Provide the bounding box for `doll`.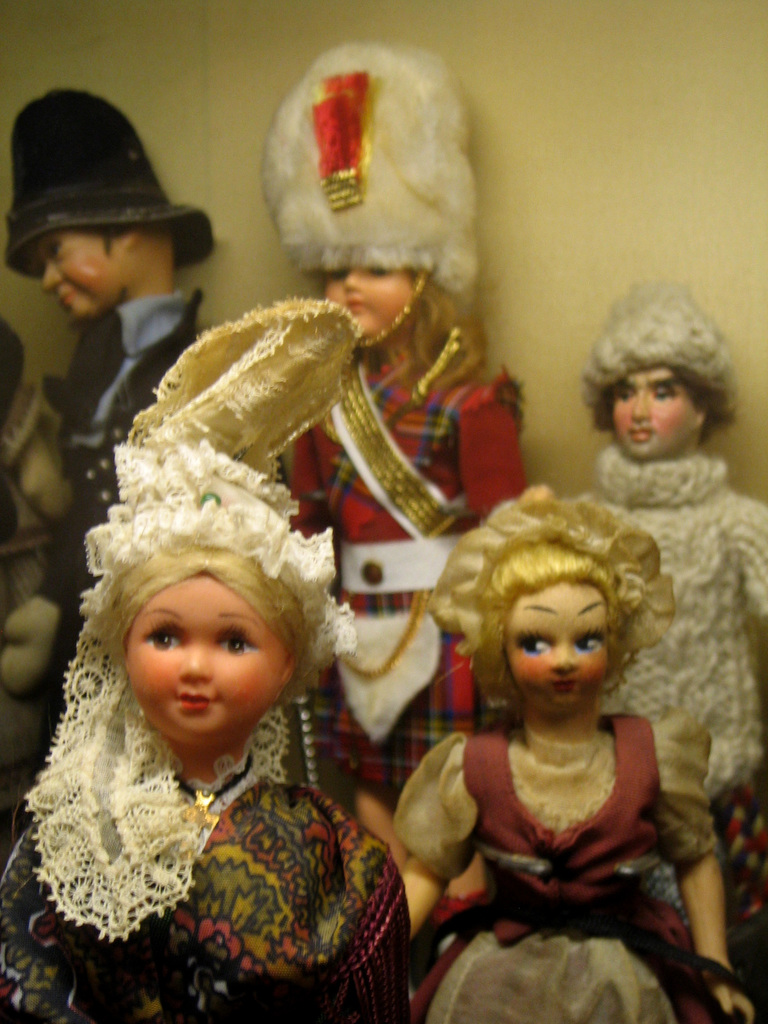
x1=280 y1=48 x2=527 y2=809.
